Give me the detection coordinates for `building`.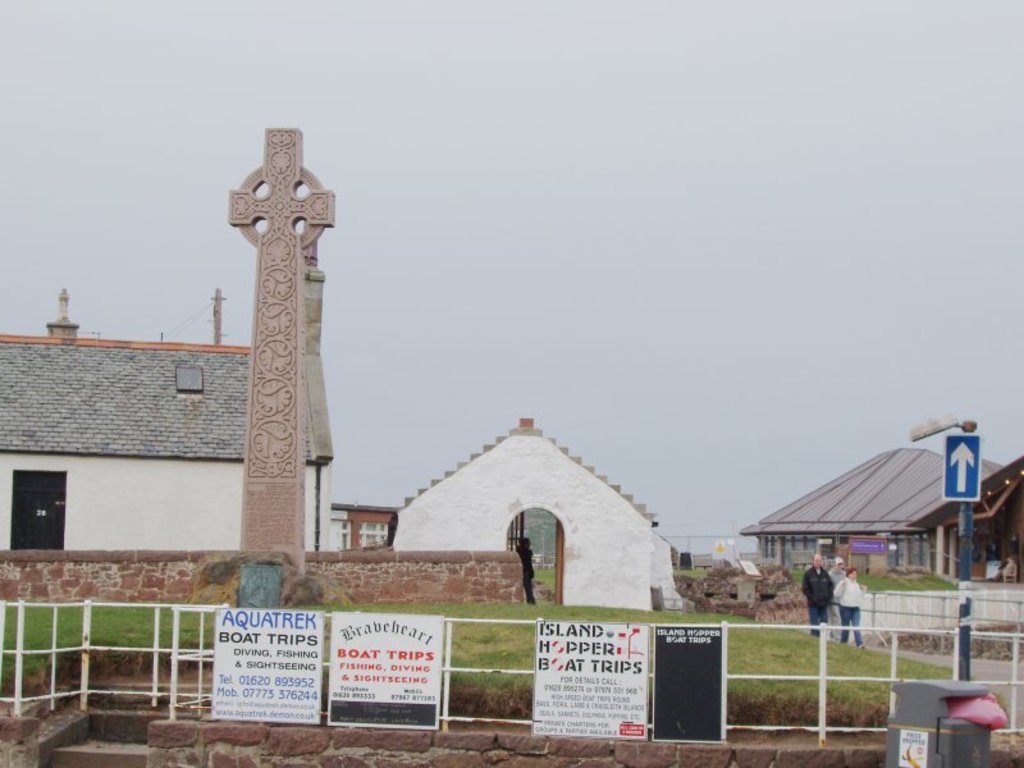
{"left": 393, "top": 416, "right": 682, "bottom": 607}.
